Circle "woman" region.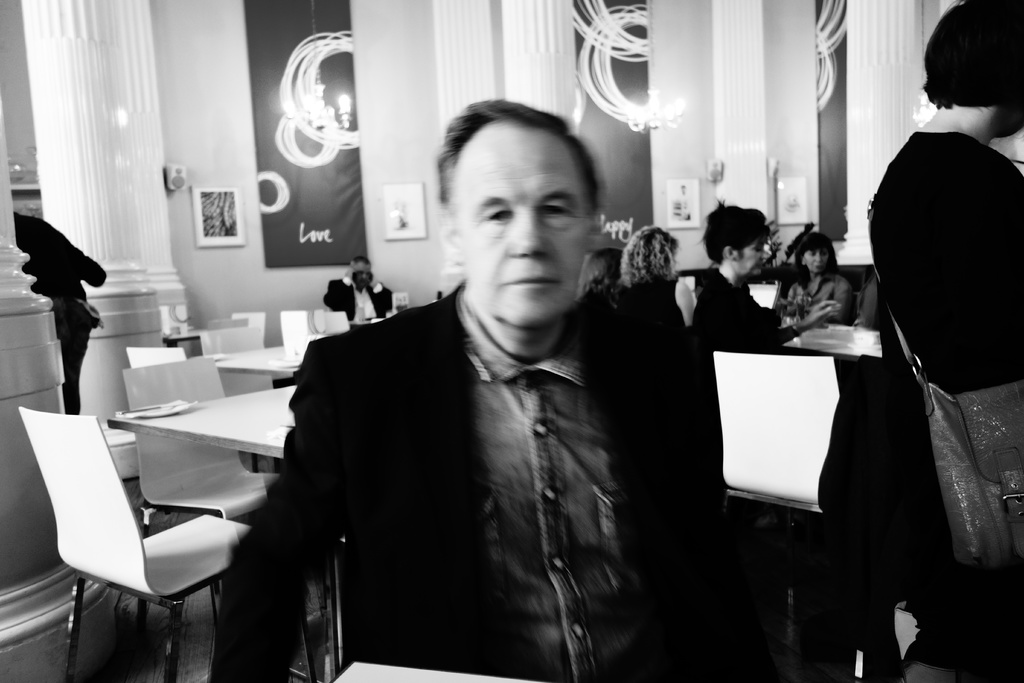
Region: box=[581, 250, 623, 312].
